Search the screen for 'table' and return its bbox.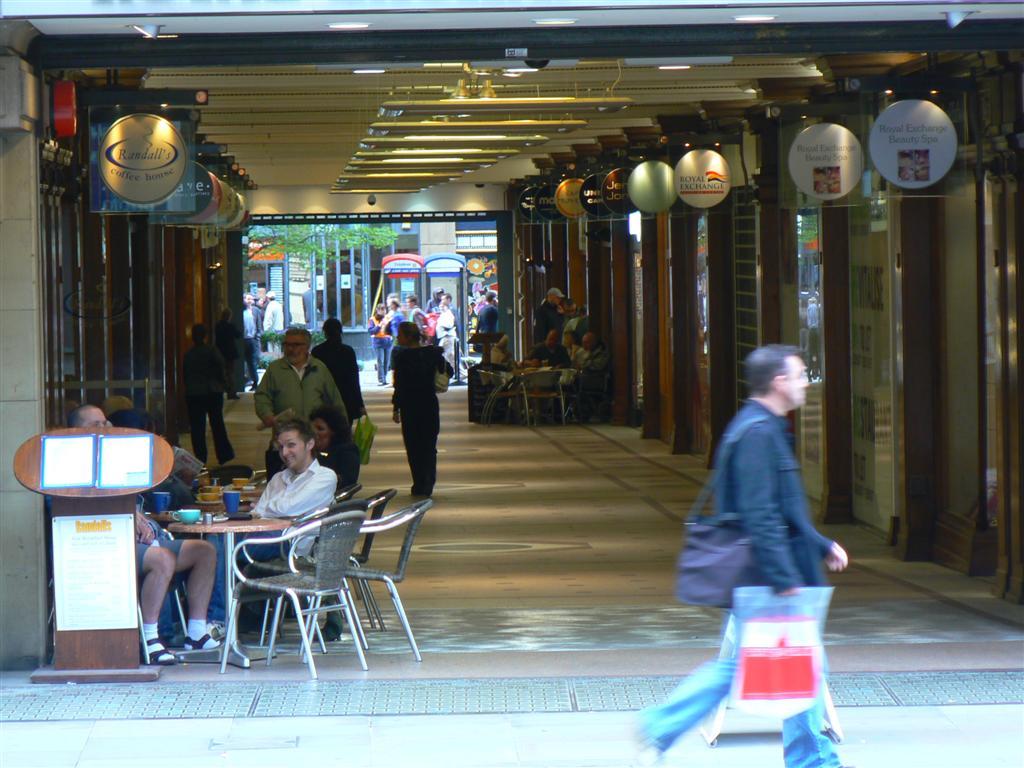
Found: [168, 516, 287, 667].
